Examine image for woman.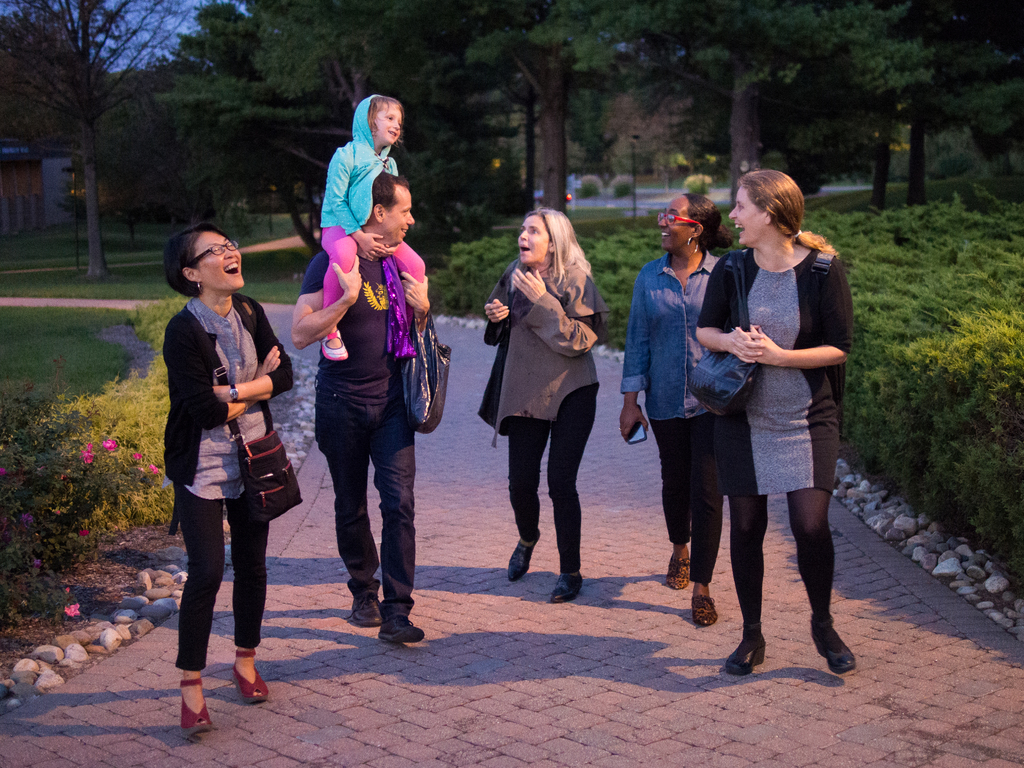
Examination result: 624:192:743:626.
